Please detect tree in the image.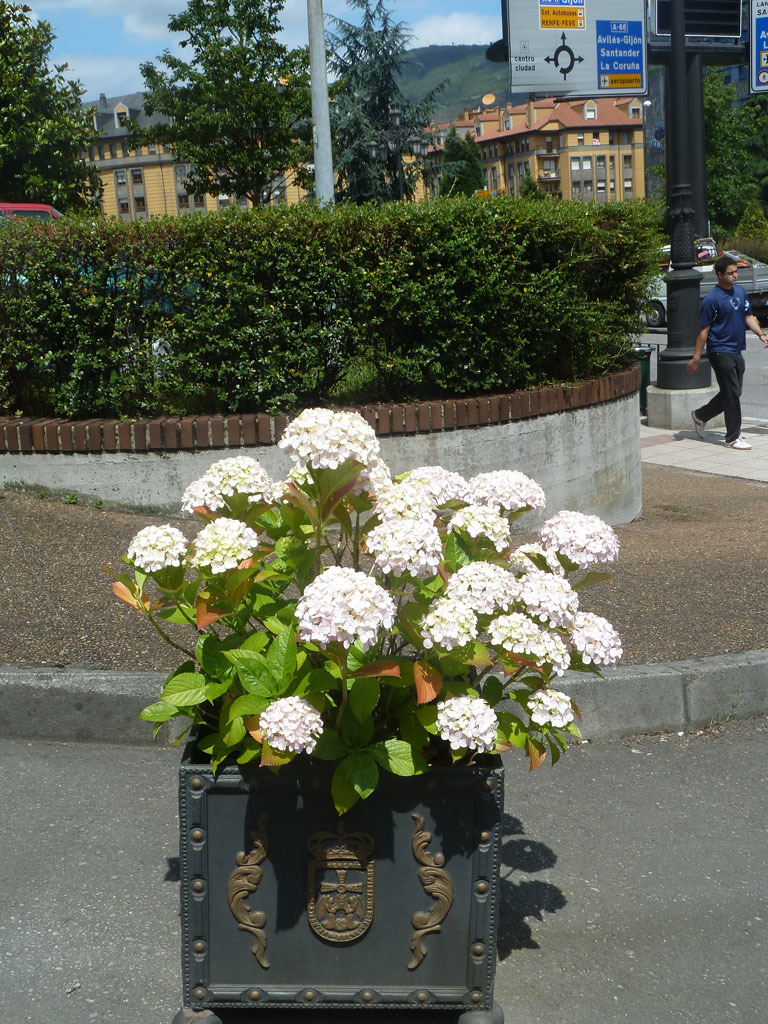
crop(137, 23, 313, 208).
